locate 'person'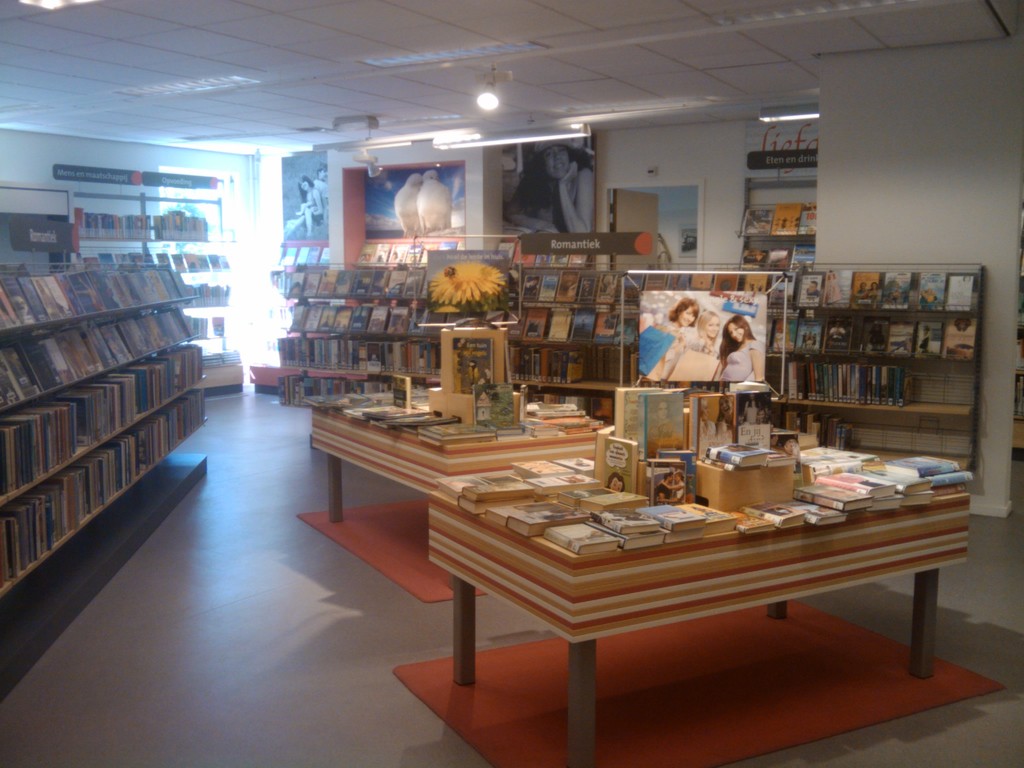
pyautogui.locateOnScreen(698, 399, 715, 440)
